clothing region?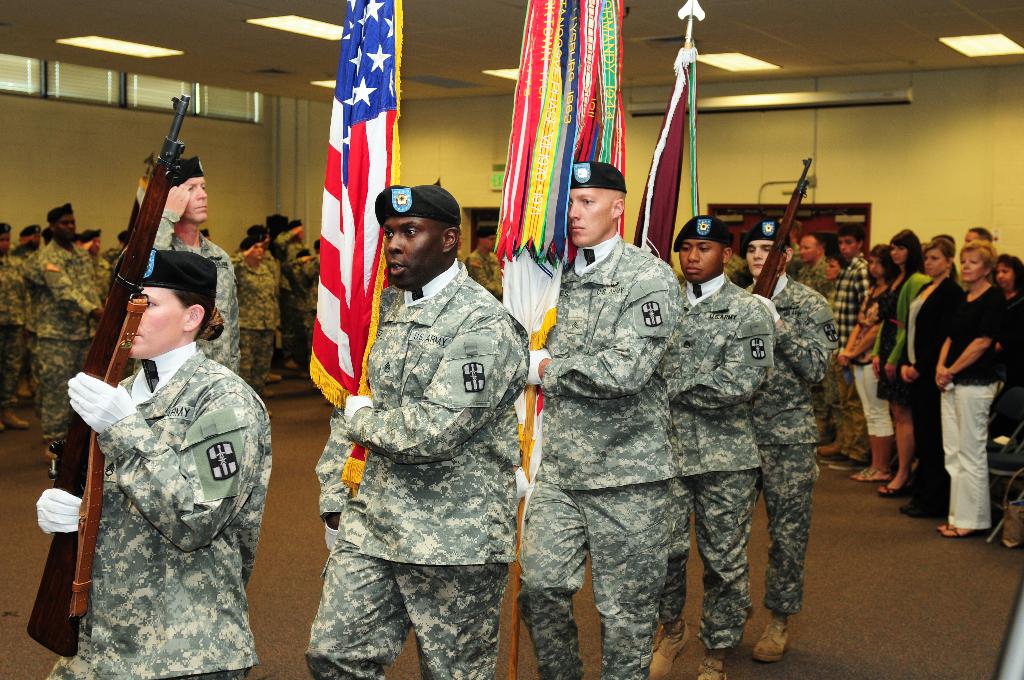
box(512, 219, 689, 679)
